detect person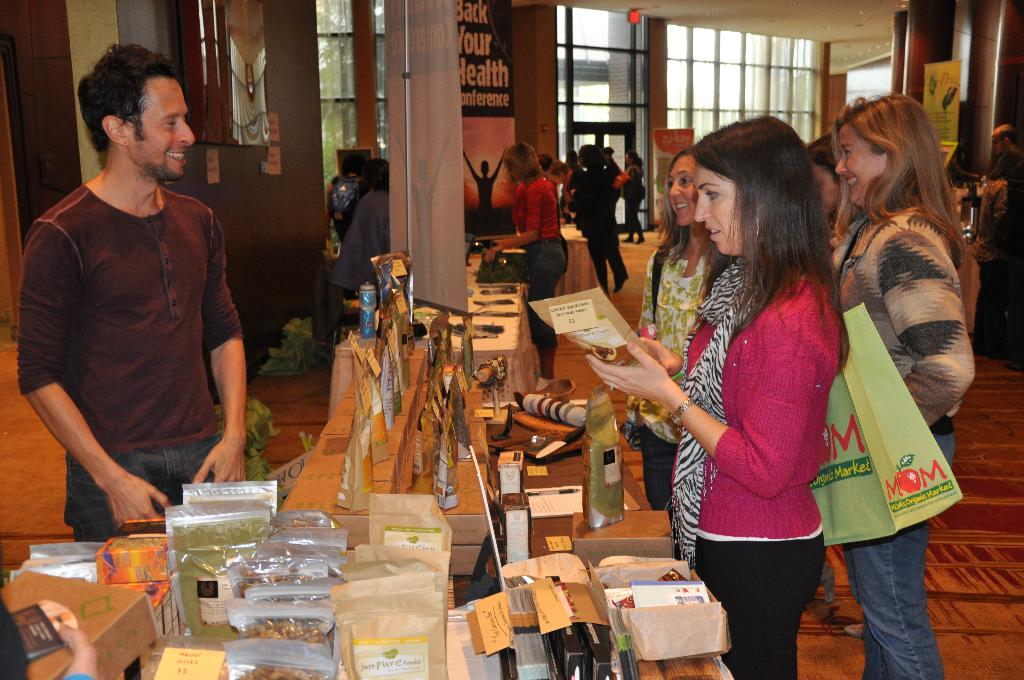
[619, 140, 739, 509]
